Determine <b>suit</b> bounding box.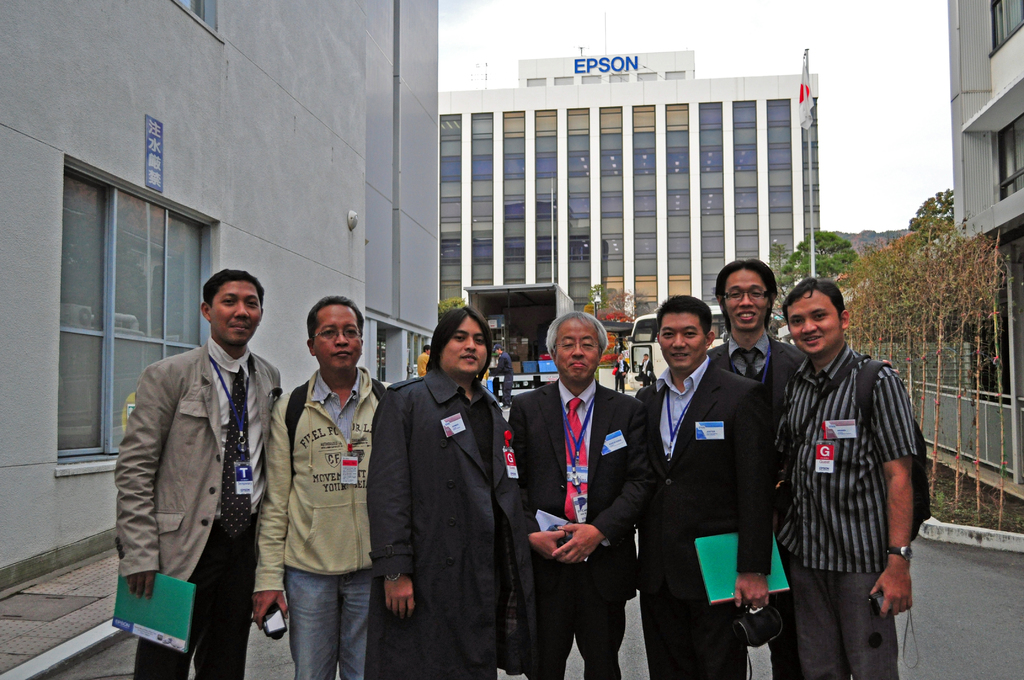
Determined: l=631, t=355, r=776, b=679.
